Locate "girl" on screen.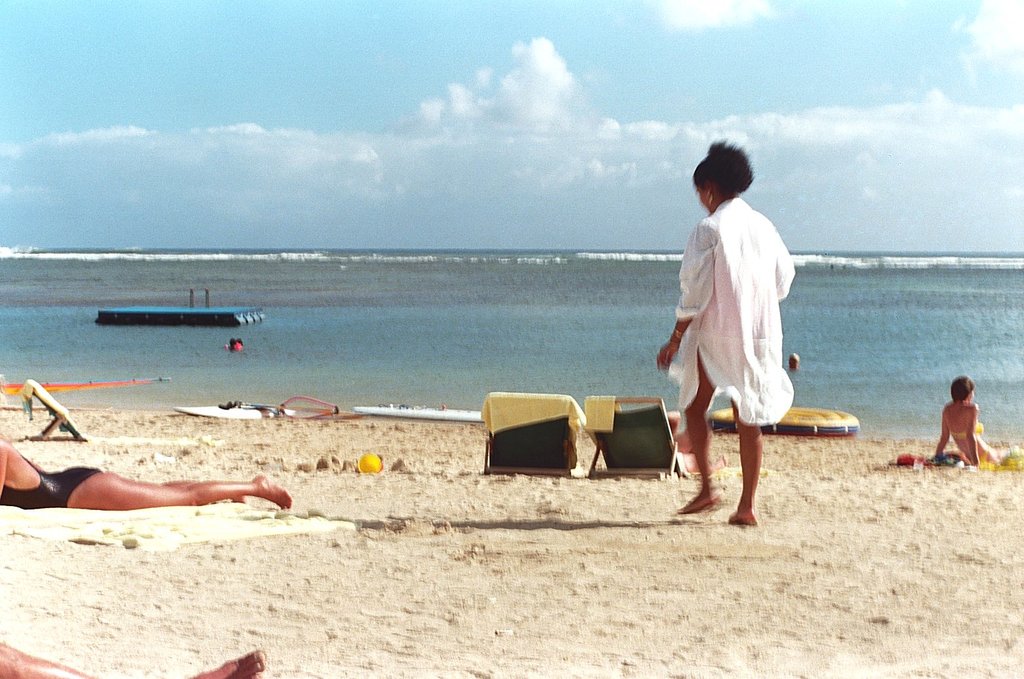
On screen at bbox=[654, 144, 798, 523].
